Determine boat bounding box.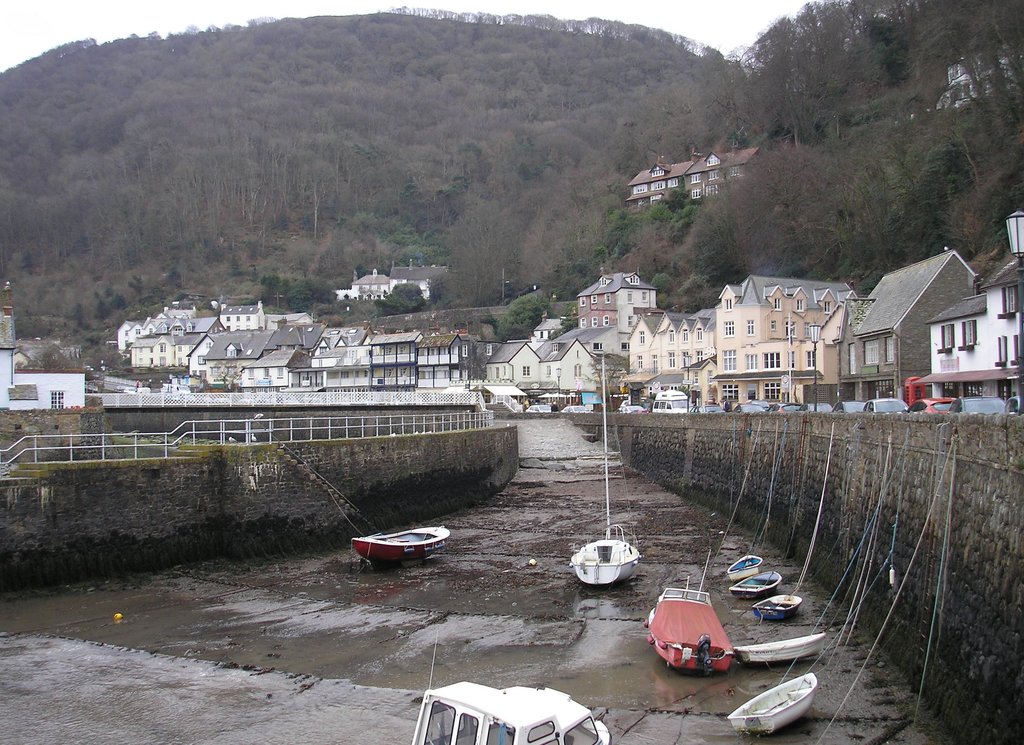
Determined: 413, 630, 611, 744.
